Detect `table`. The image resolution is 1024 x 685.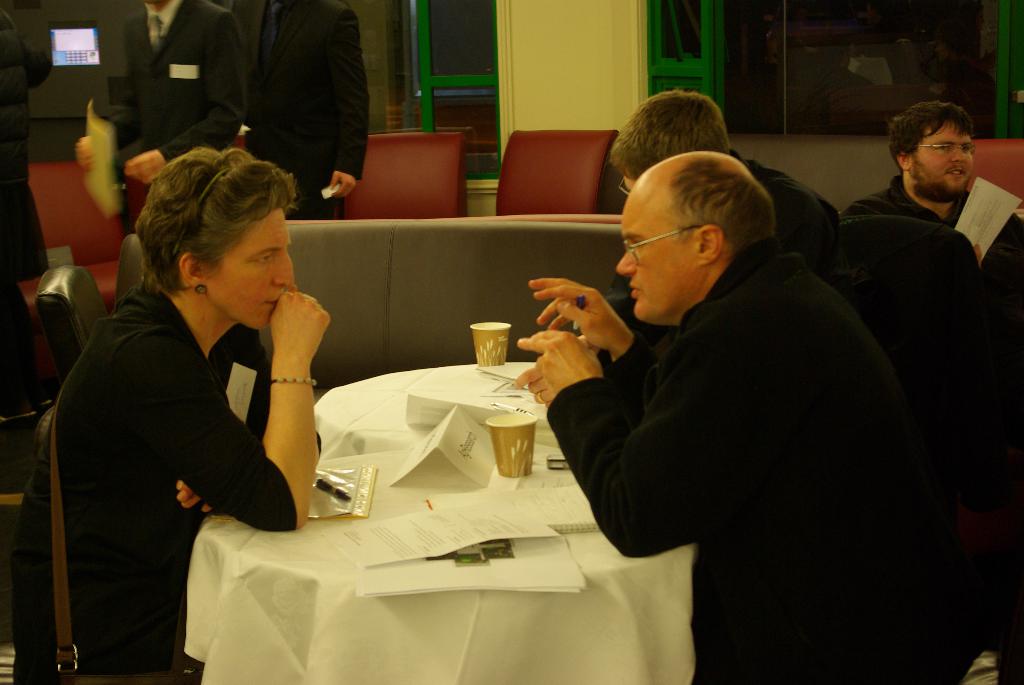
Rect(173, 393, 643, 684).
